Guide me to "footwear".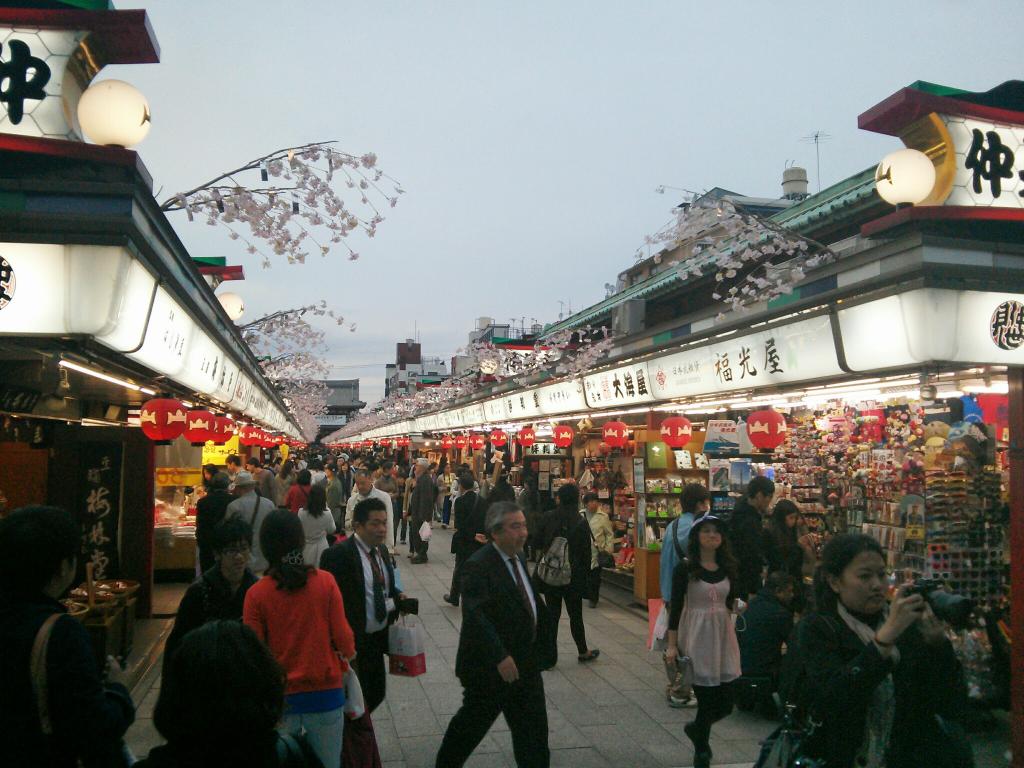
Guidance: Rect(440, 593, 458, 608).
